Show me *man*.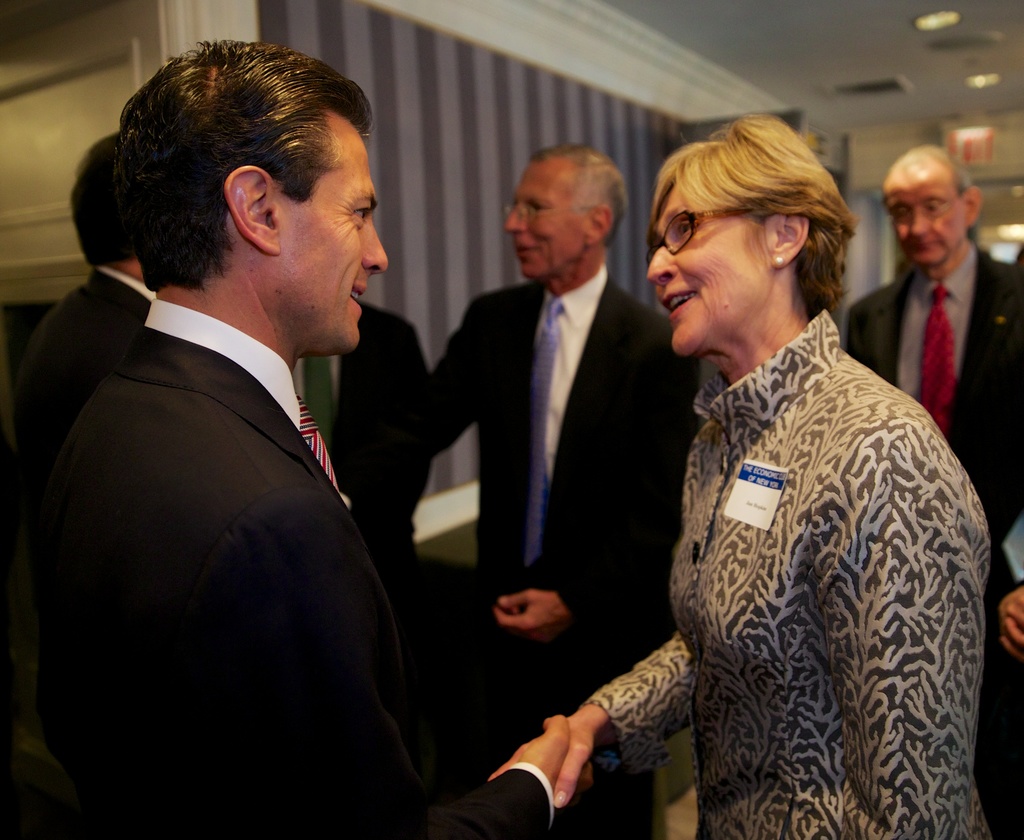
*man* is here: 292/293/437/564.
